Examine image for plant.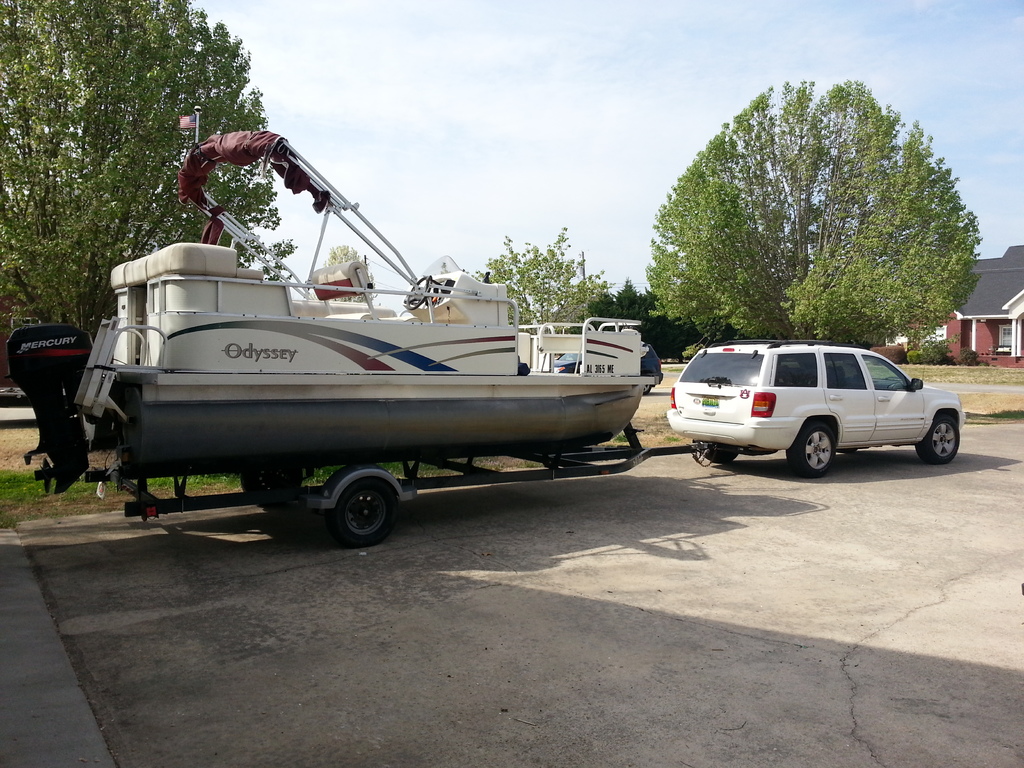
Examination result: bbox=[867, 344, 903, 362].
